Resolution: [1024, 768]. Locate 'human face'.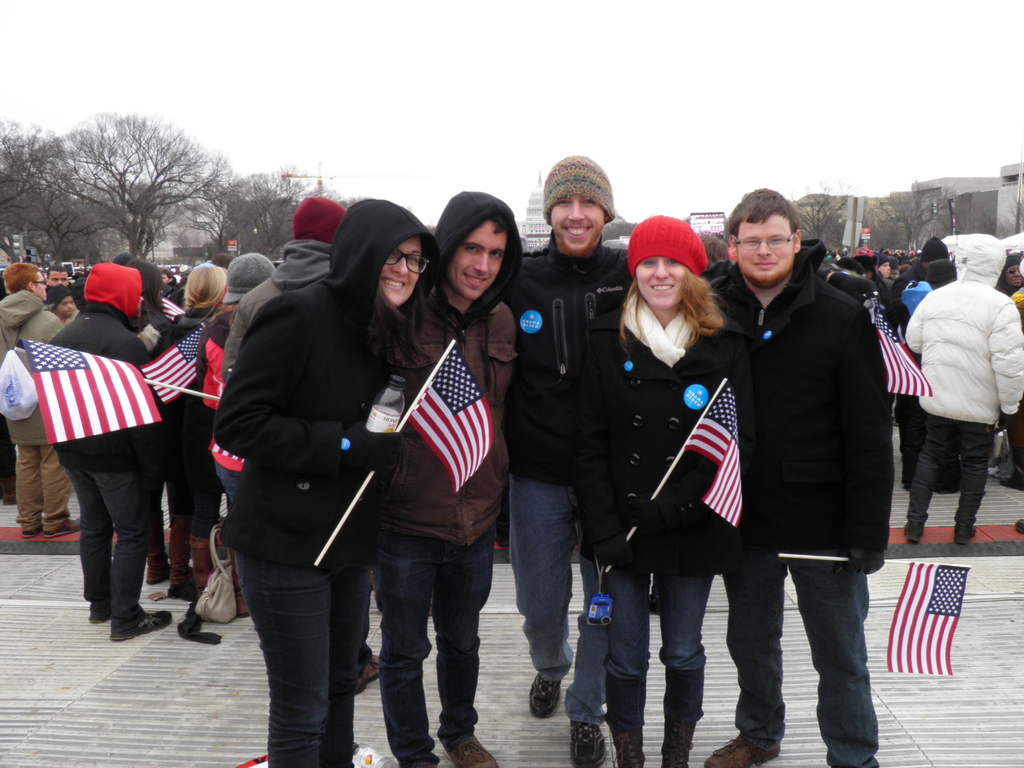
bbox=[159, 273, 169, 287].
